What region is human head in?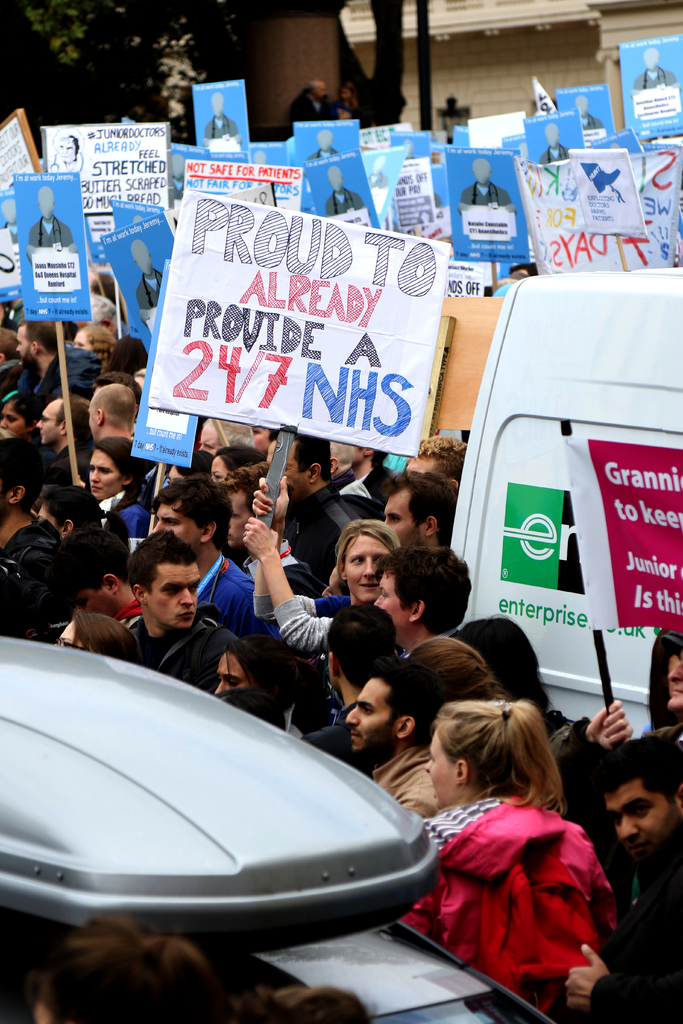
pyautogui.locateOnScreen(0, 444, 38, 513).
